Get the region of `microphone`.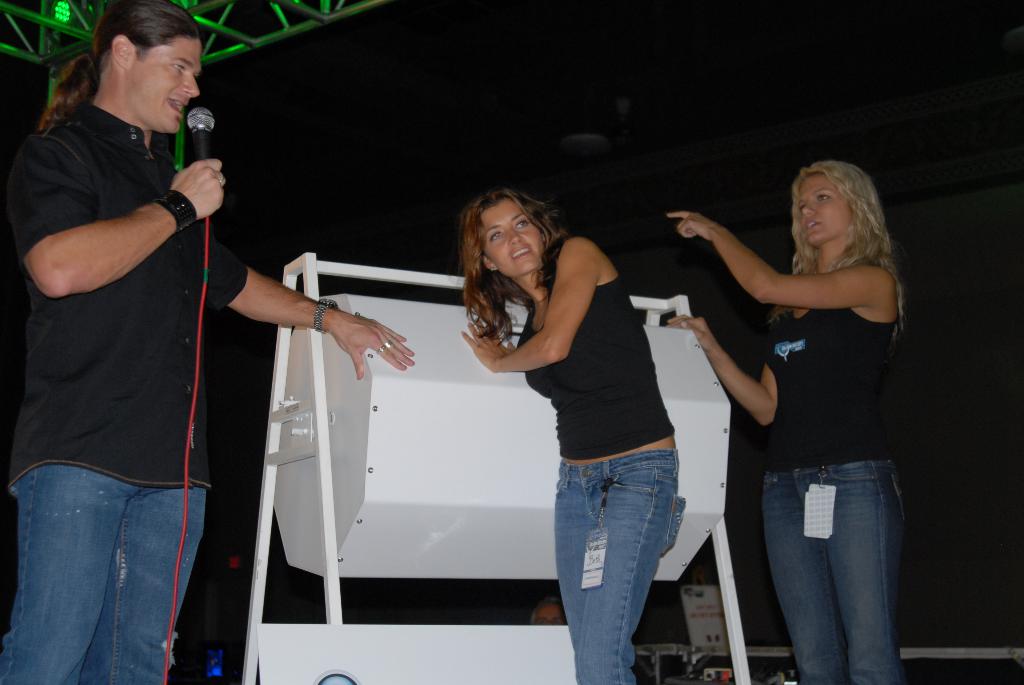
185/102/218/207.
